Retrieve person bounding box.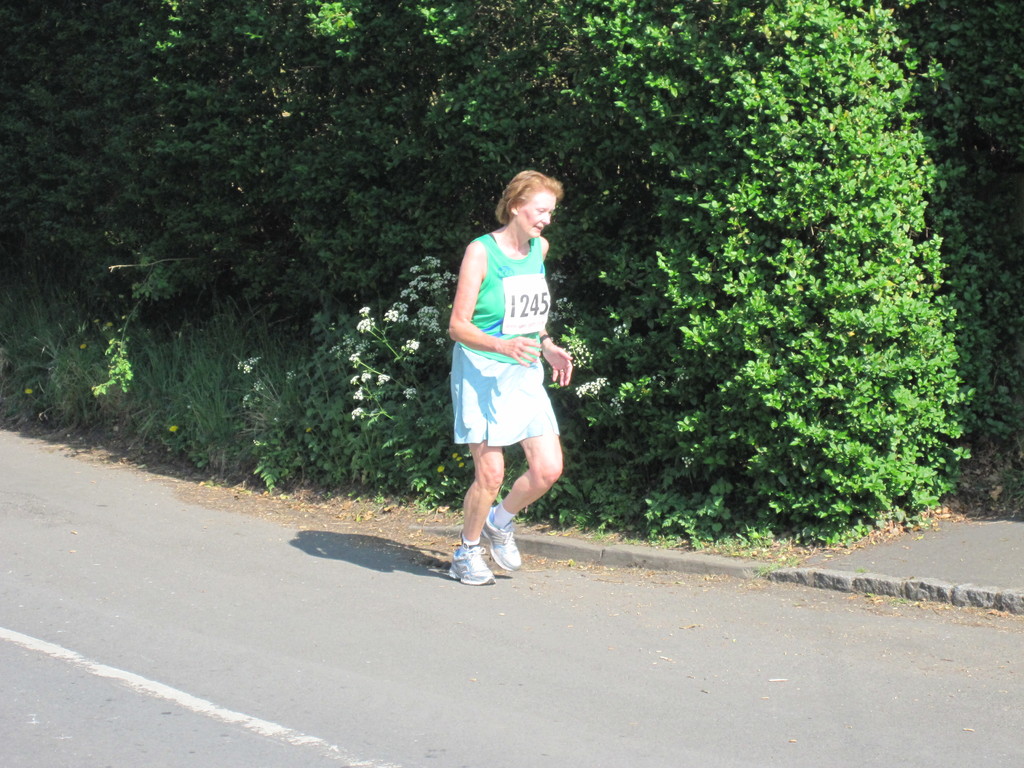
Bounding box: detection(447, 173, 575, 588).
